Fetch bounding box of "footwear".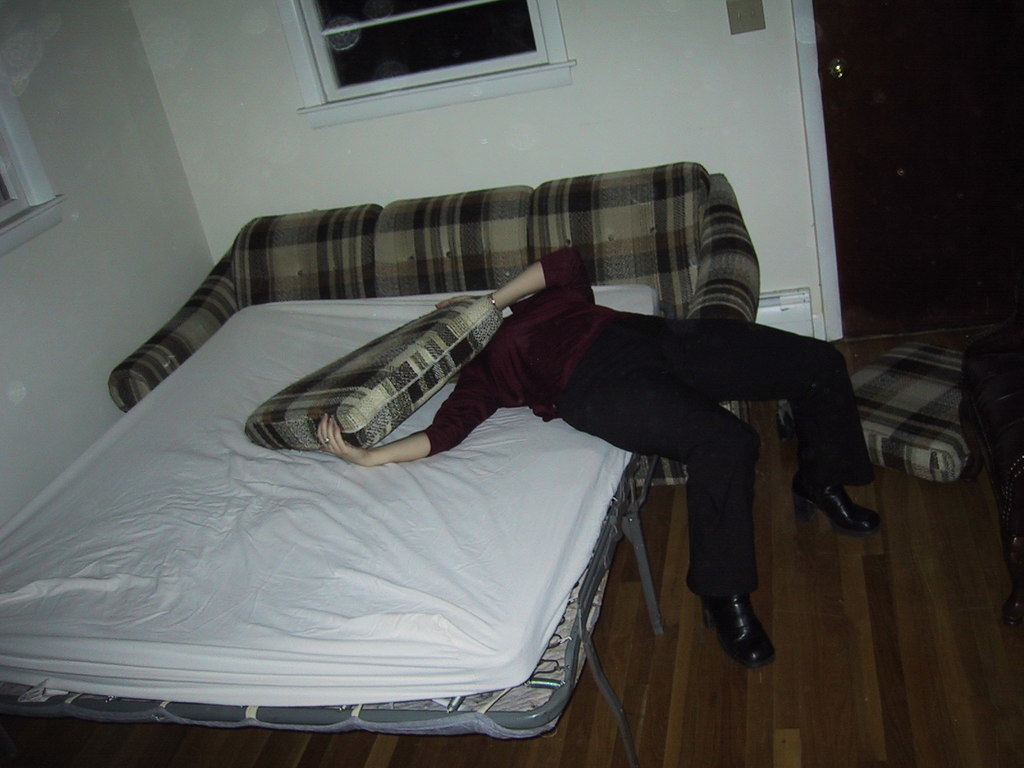
Bbox: box=[697, 596, 778, 671].
